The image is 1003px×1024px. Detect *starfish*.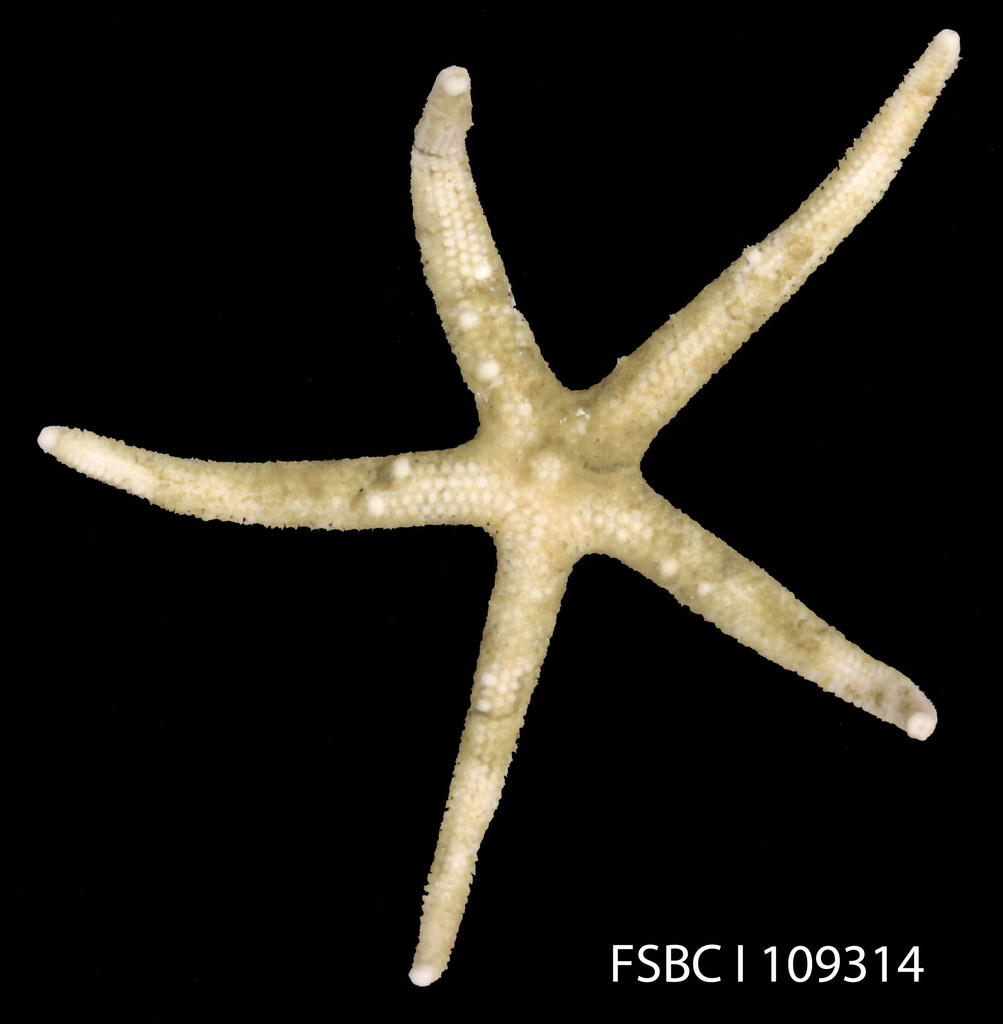
Detection: detection(38, 32, 964, 988).
